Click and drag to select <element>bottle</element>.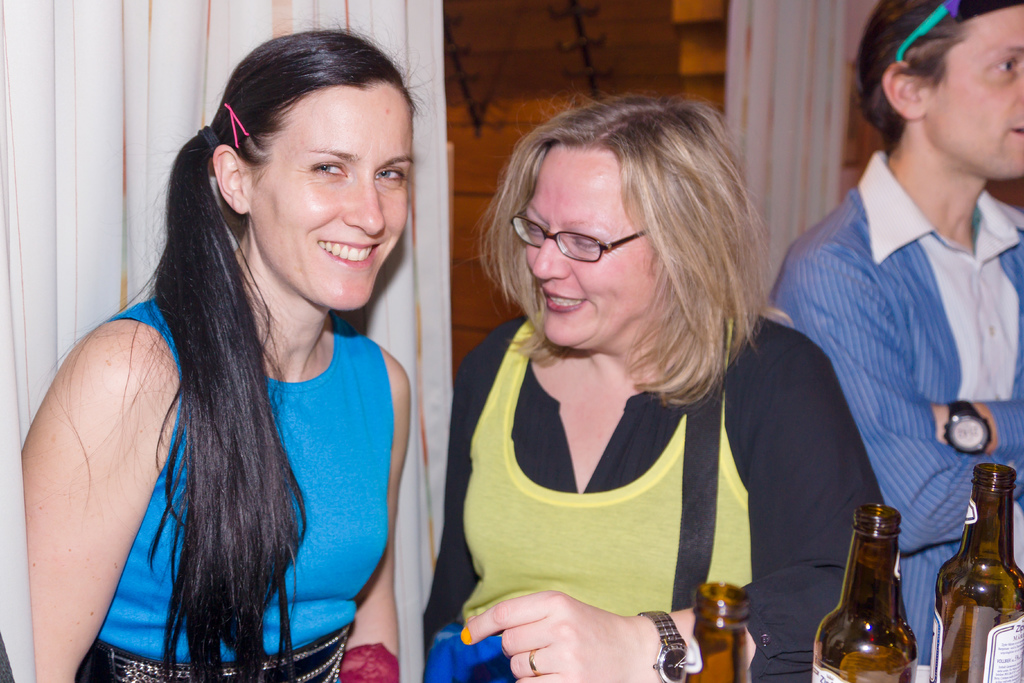
Selection: [925, 461, 1023, 682].
